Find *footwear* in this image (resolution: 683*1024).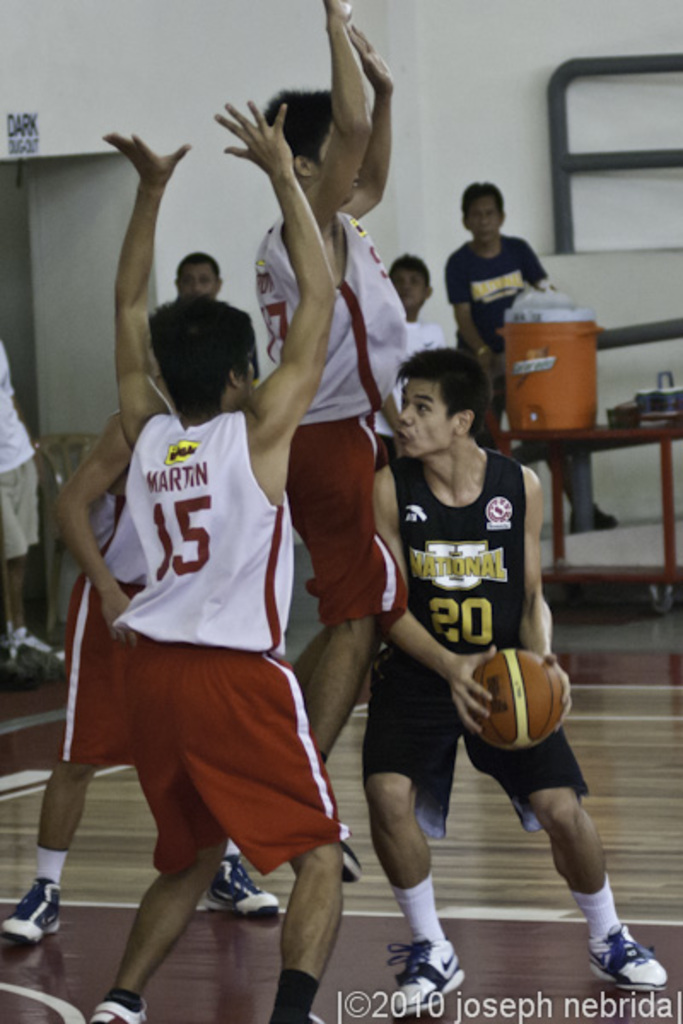
crop(193, 847, 280, 923).
